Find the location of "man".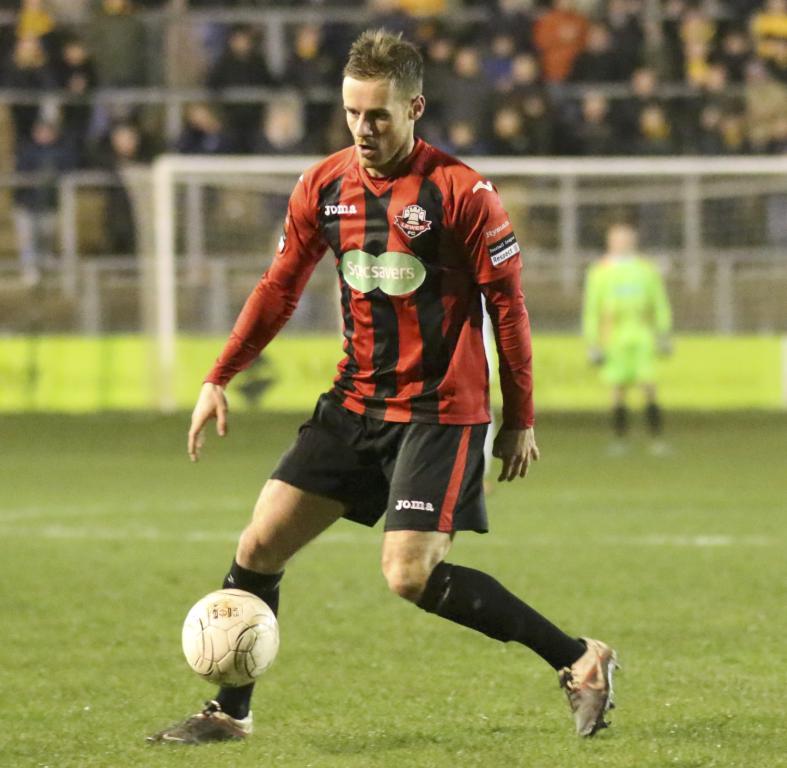
Location: <bbox>150, 34, 618, 743</bbox>.
